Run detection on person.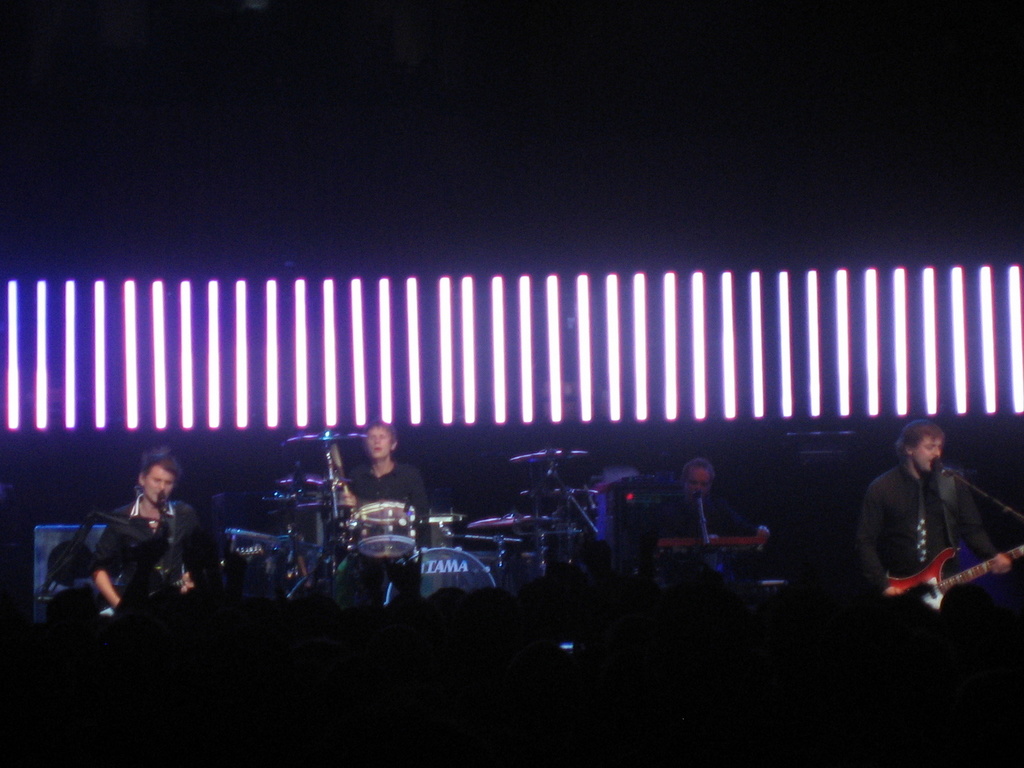
Result: 649,462,769,589.
